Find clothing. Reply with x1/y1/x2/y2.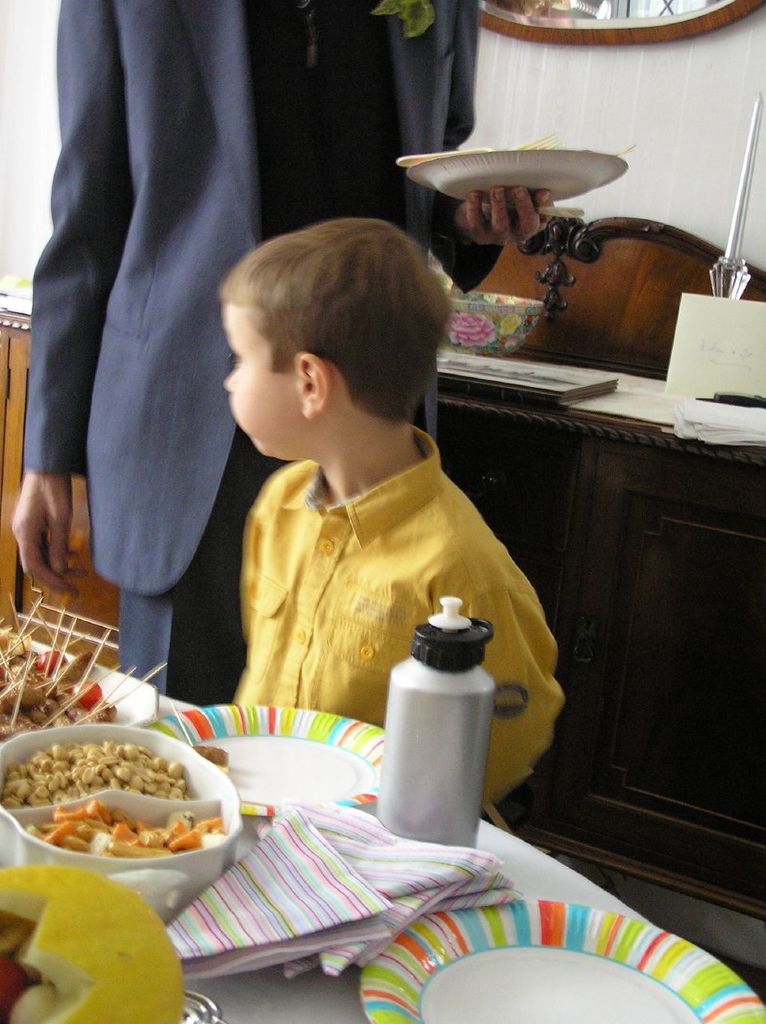
225/435/568/840.
